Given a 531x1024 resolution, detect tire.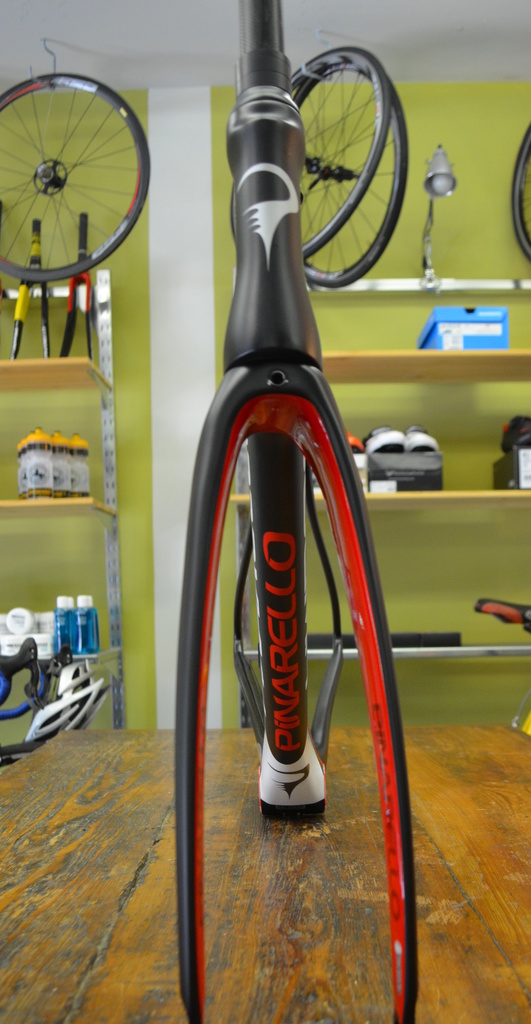
507/124/530/262.
